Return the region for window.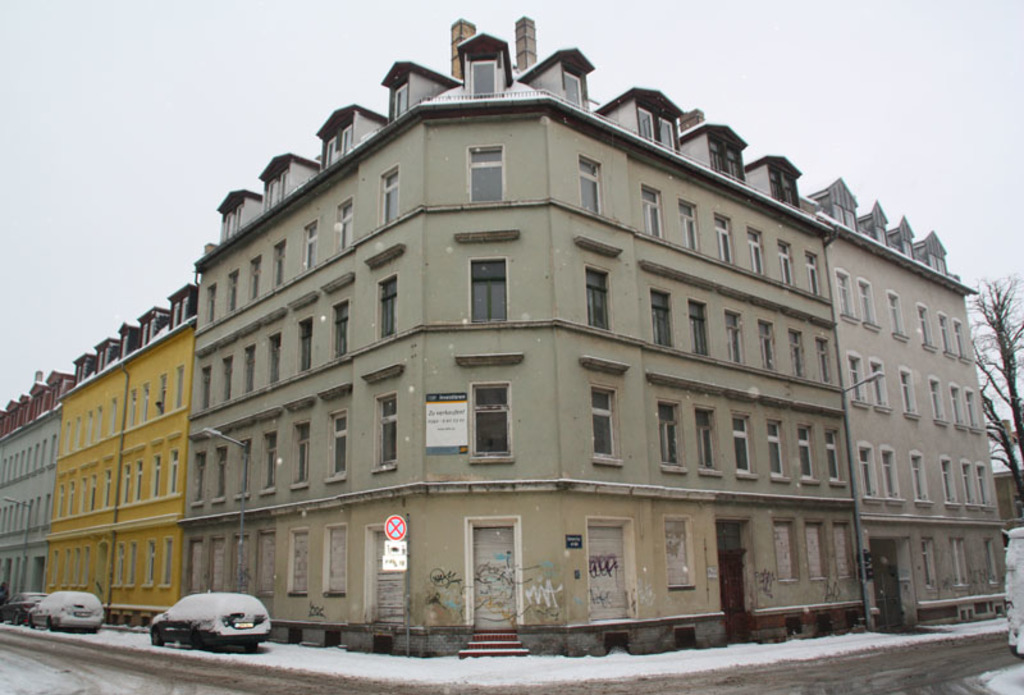
Rect(559, 70, 584, 106).
